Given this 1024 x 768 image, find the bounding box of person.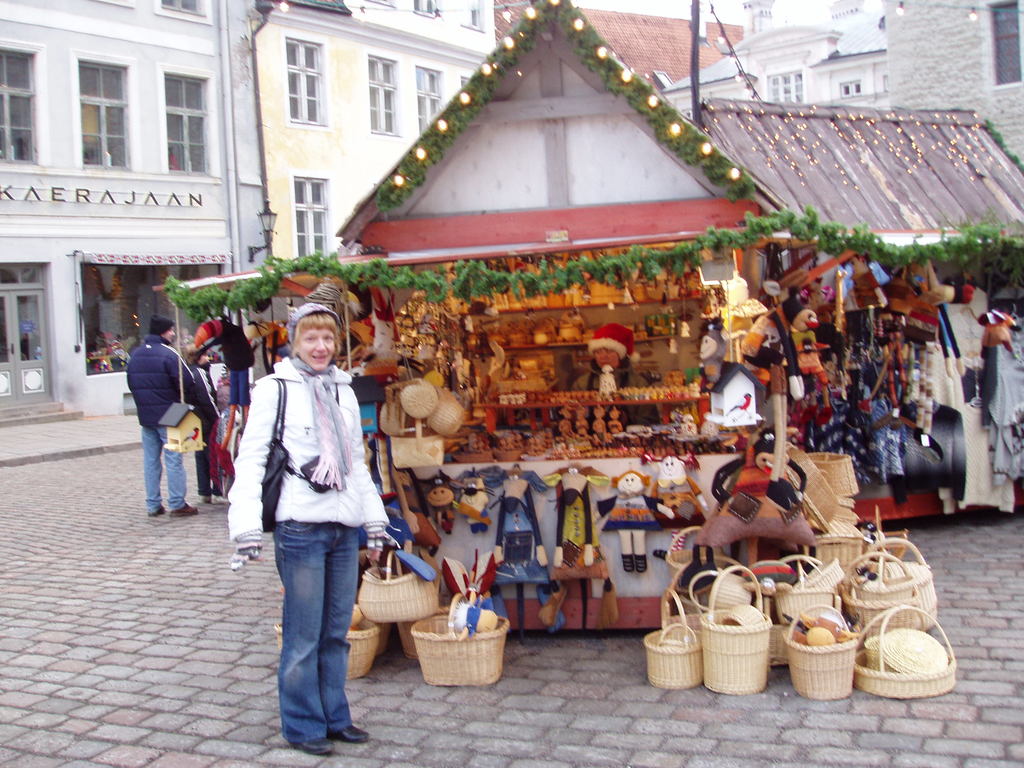
select_region(179, 343, 218, 503).
